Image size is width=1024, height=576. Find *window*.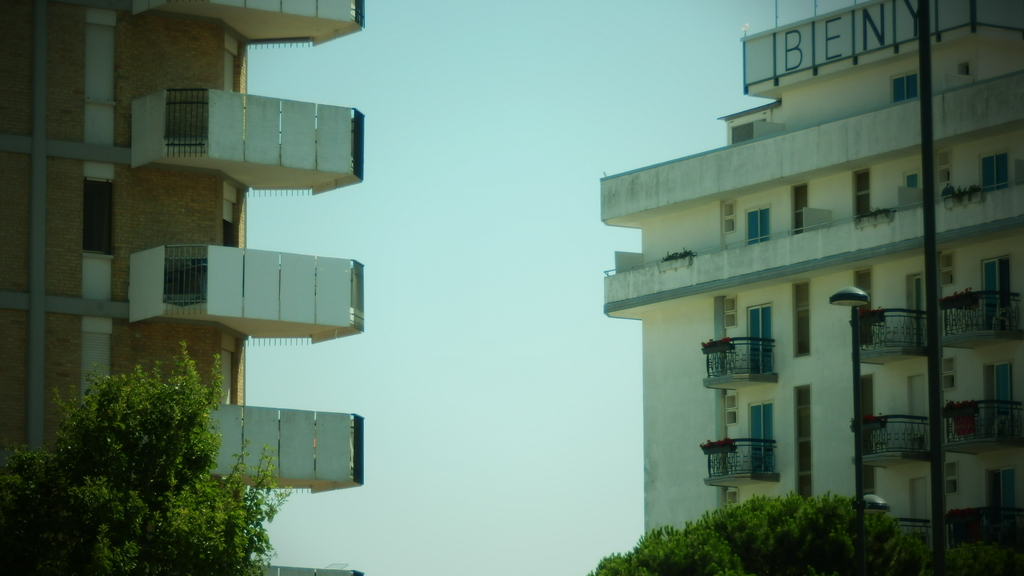
[745,400,774,476].
